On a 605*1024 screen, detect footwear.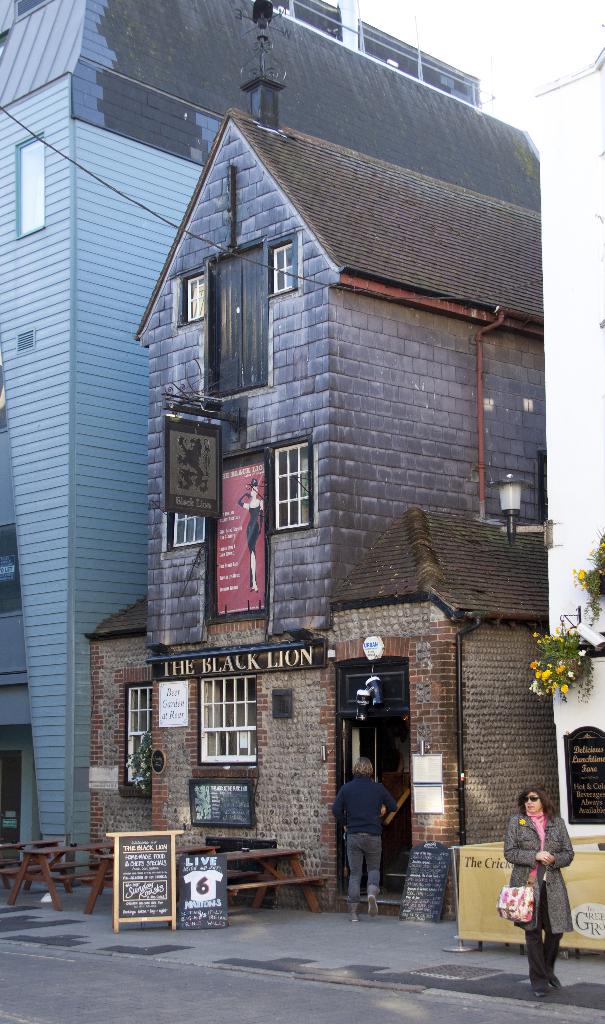
BBox(549, 972, 561, 993).
